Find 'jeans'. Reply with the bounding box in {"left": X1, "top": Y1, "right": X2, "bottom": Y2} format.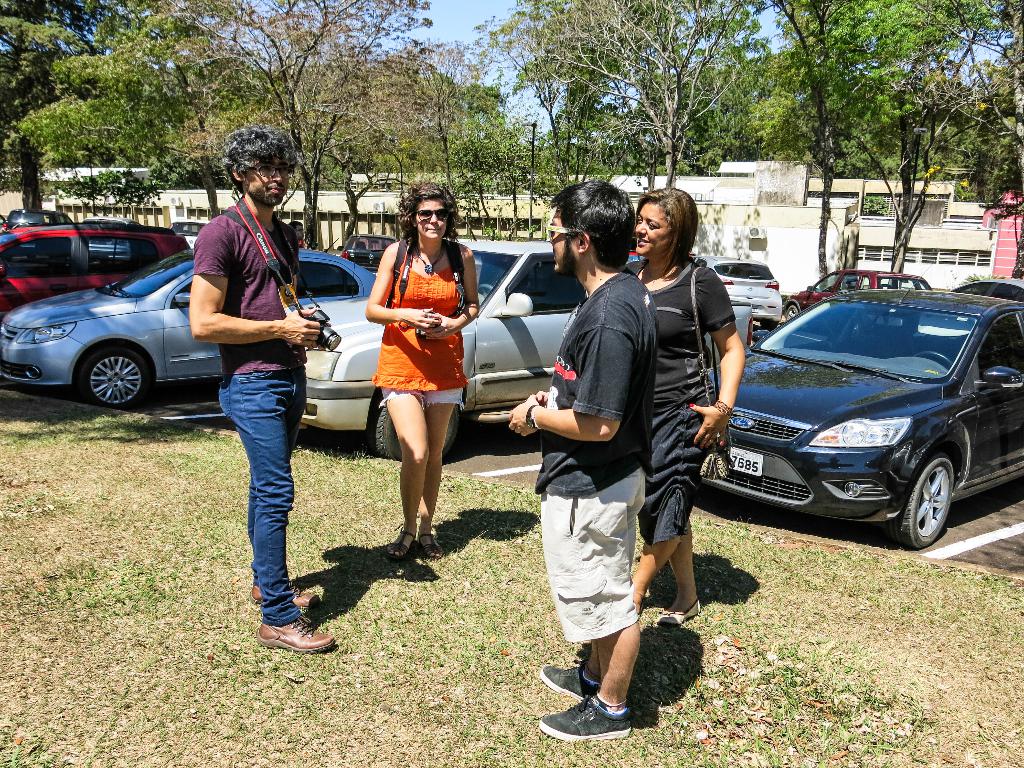
{"left": 540, "top": 467, "right": 644, "bottom": 641}.
